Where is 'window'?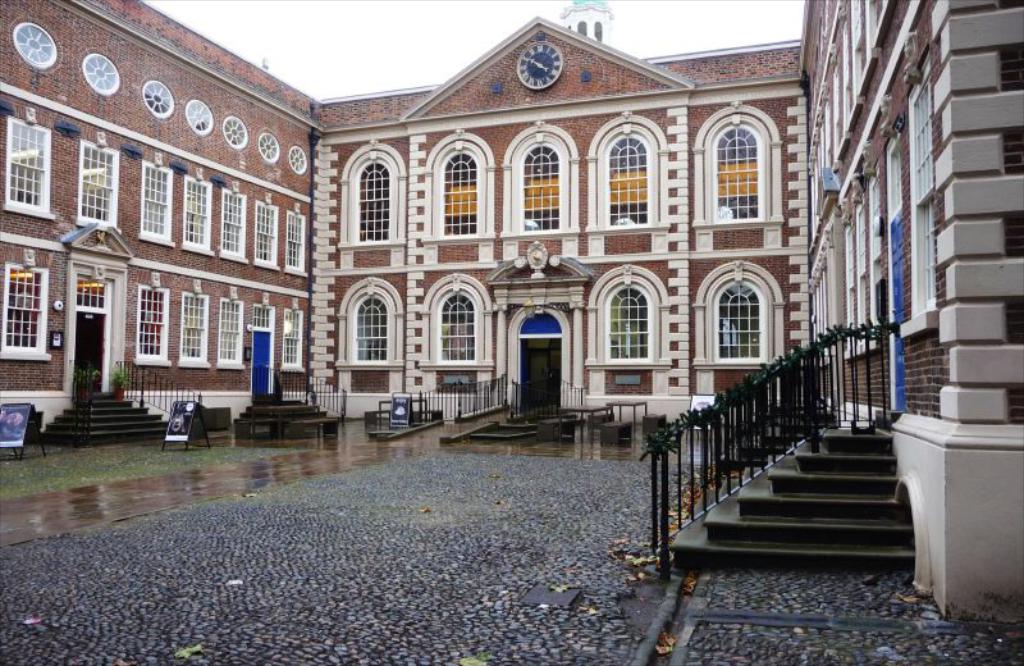
[283, 311, 306, 368].
